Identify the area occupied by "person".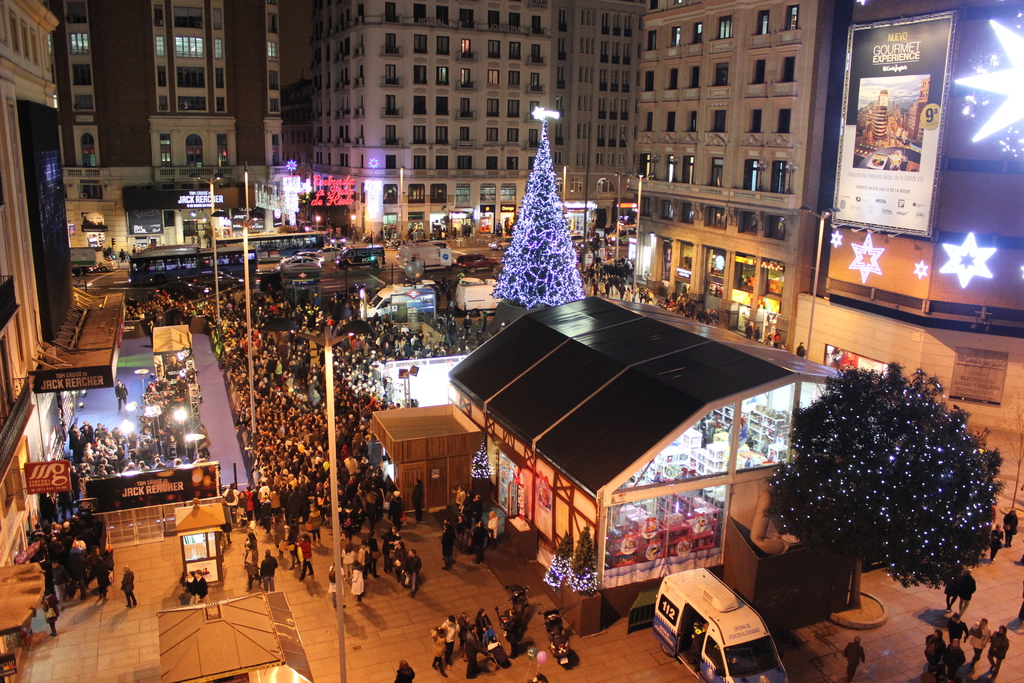
Area: <box>119,564,138,606</box>.
